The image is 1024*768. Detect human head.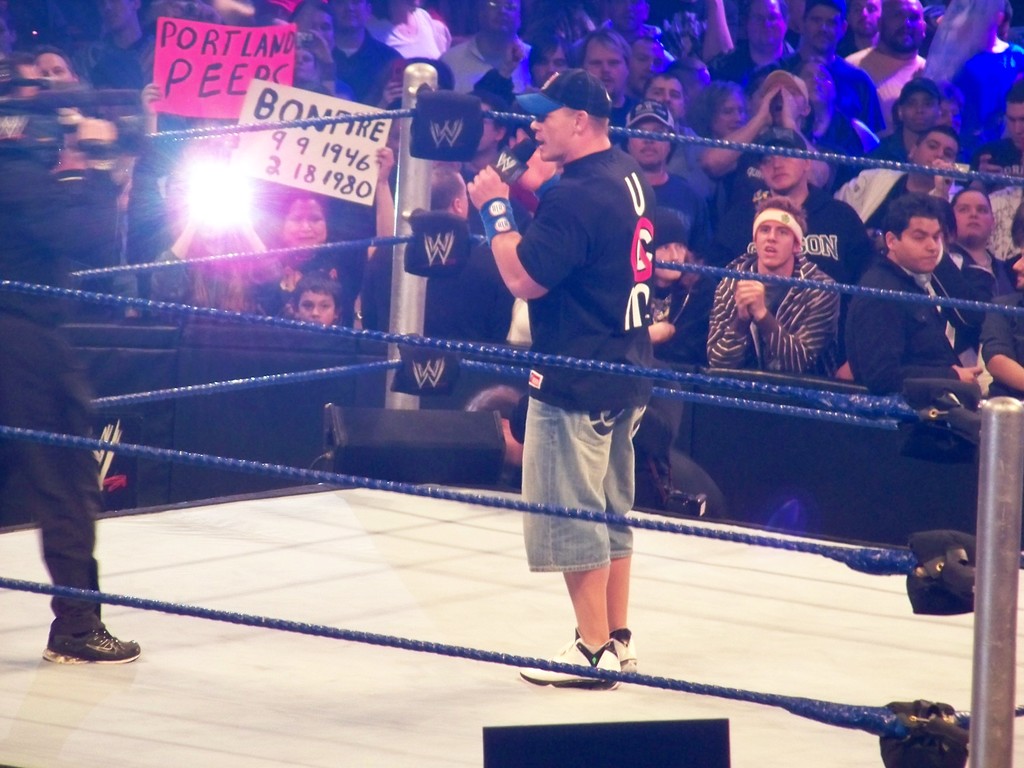
Detection: (889,199,934,270).
